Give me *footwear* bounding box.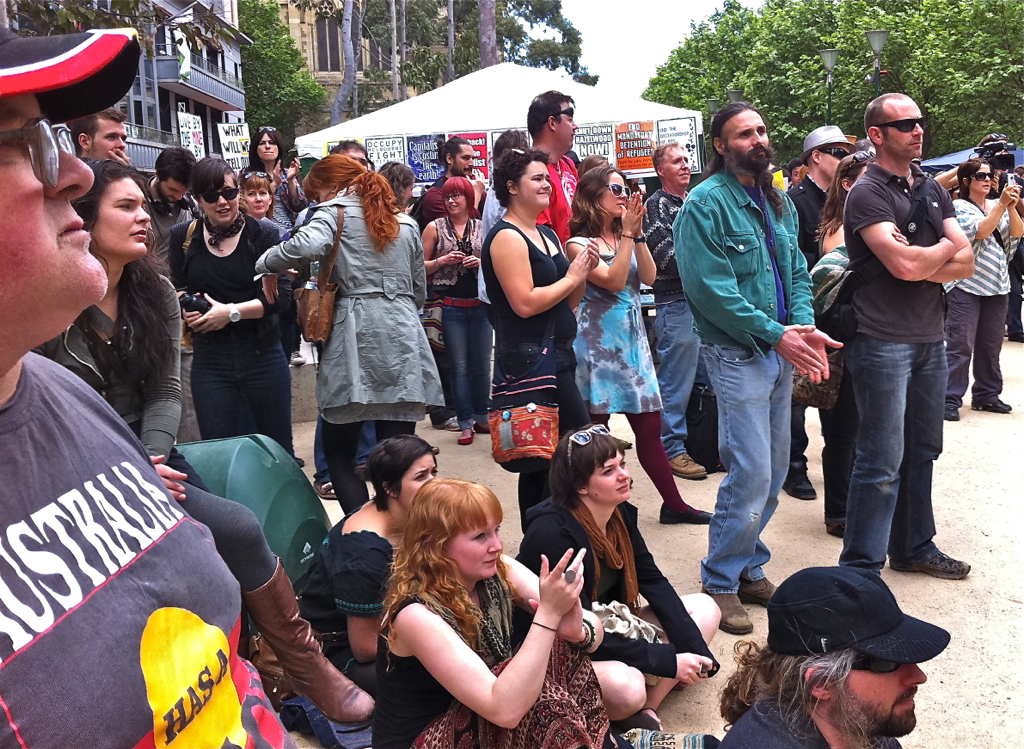
[657, 502, 716, 523].
